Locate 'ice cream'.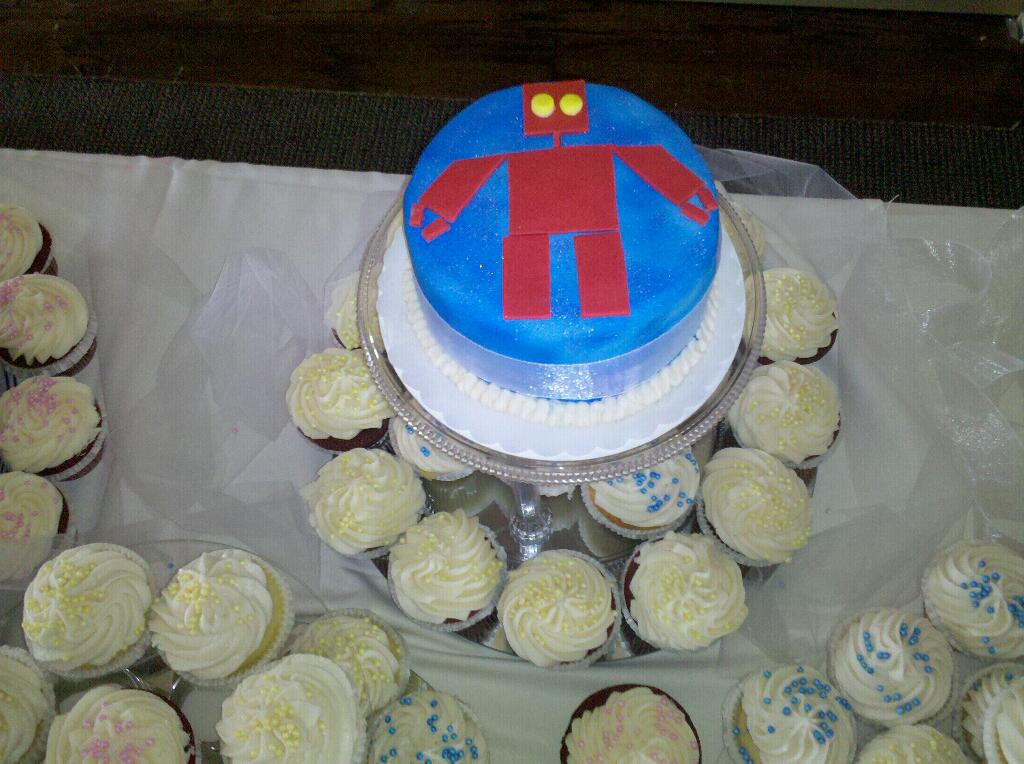
Bounding box: rect(0, 367, 95, 484).
